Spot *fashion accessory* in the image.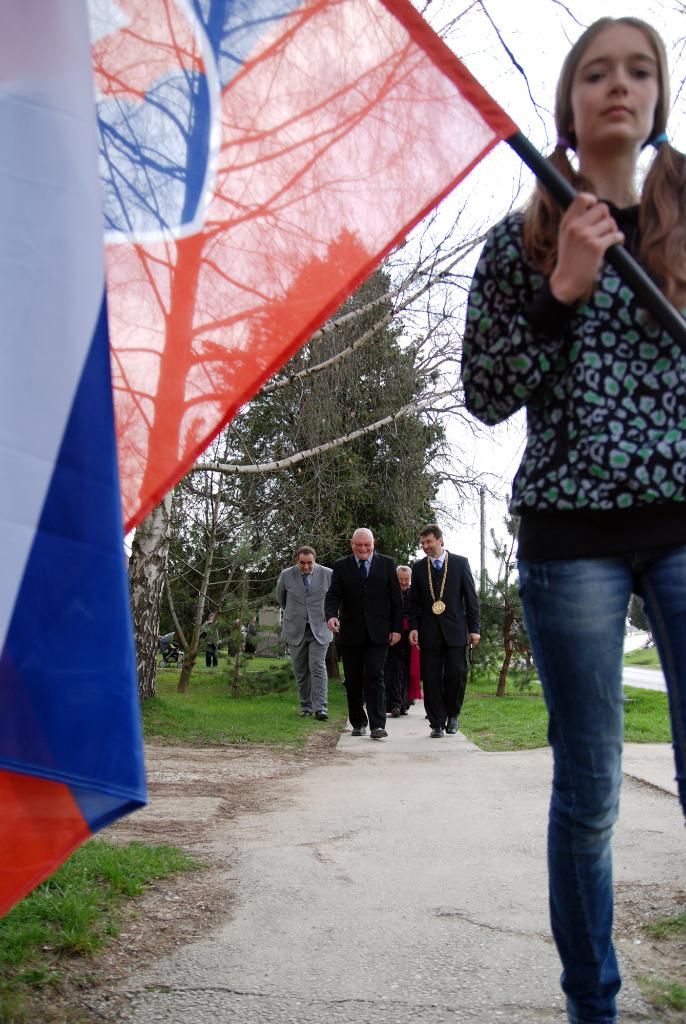
*fashion accessory* found at Rect(350, 723, 367, 735).
